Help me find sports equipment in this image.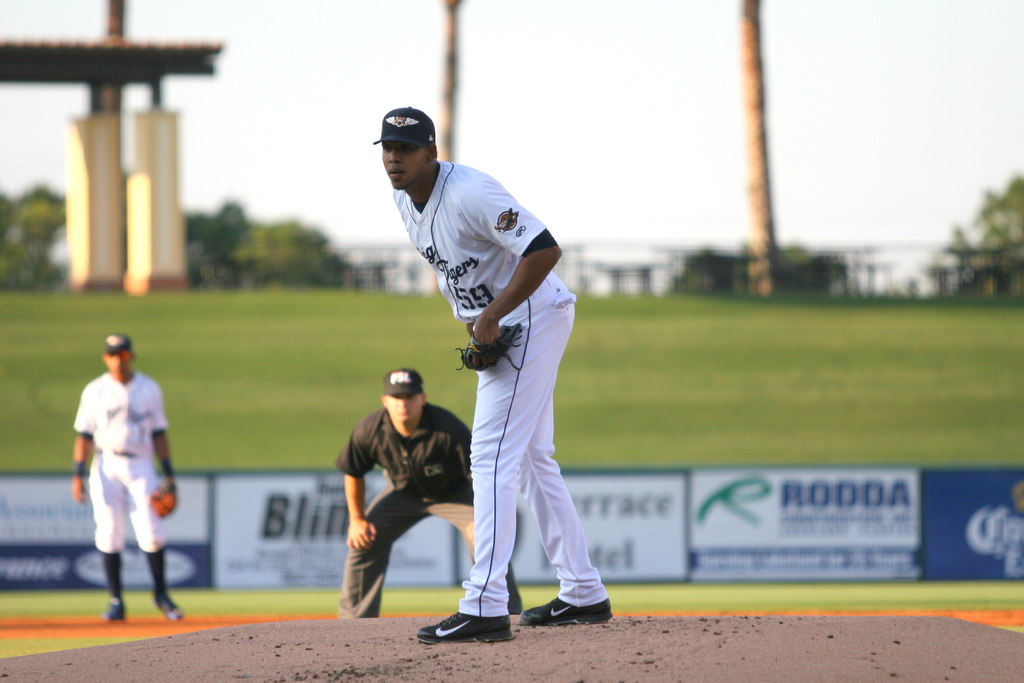
Found it: 150,477,178,520.
